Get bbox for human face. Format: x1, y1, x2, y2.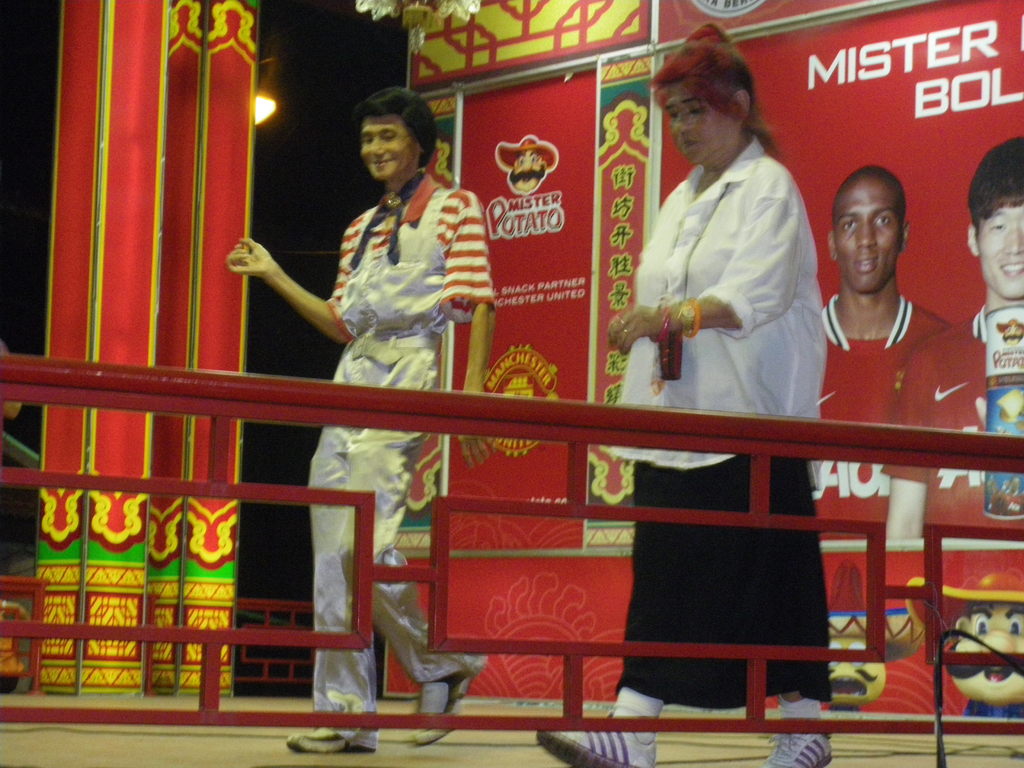
832, 171, 898, 296.
